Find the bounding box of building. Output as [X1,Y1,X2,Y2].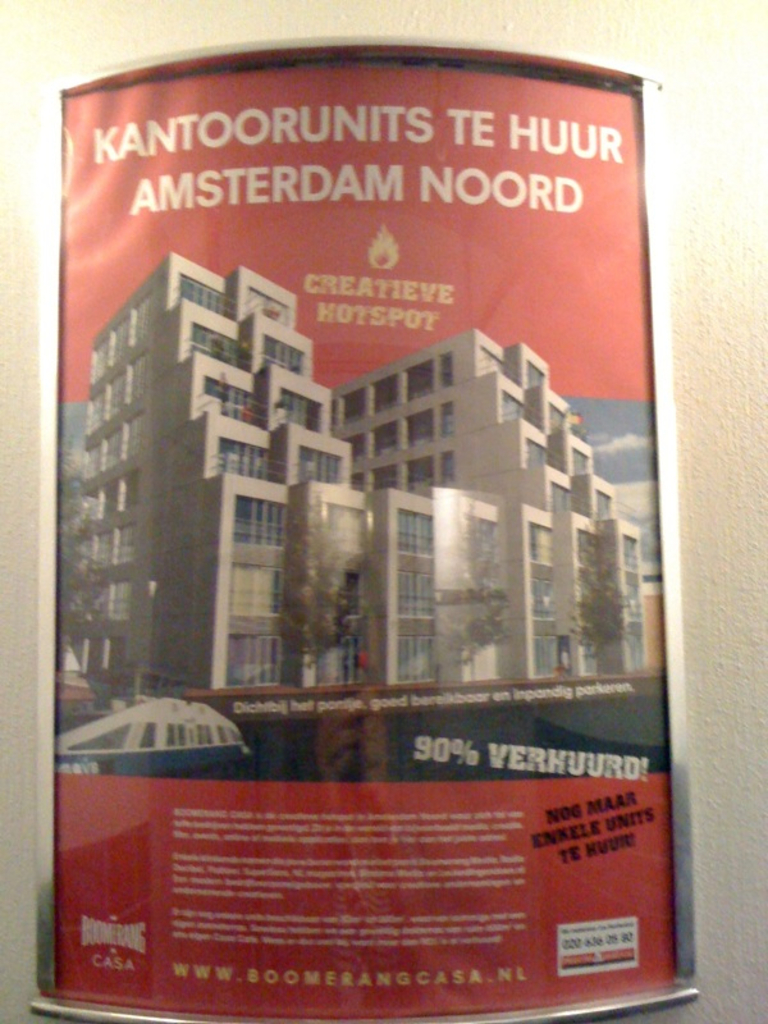
[64,252,654,682].
